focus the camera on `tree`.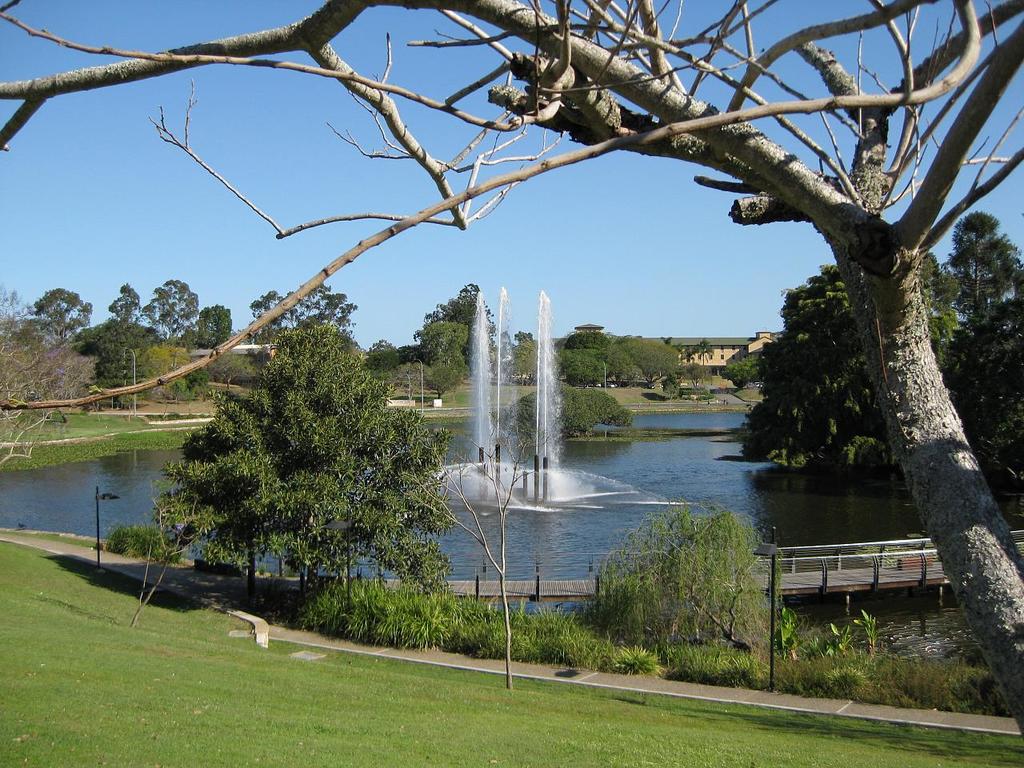
Focus region: <region>598, 501, 771, 662</region>.
